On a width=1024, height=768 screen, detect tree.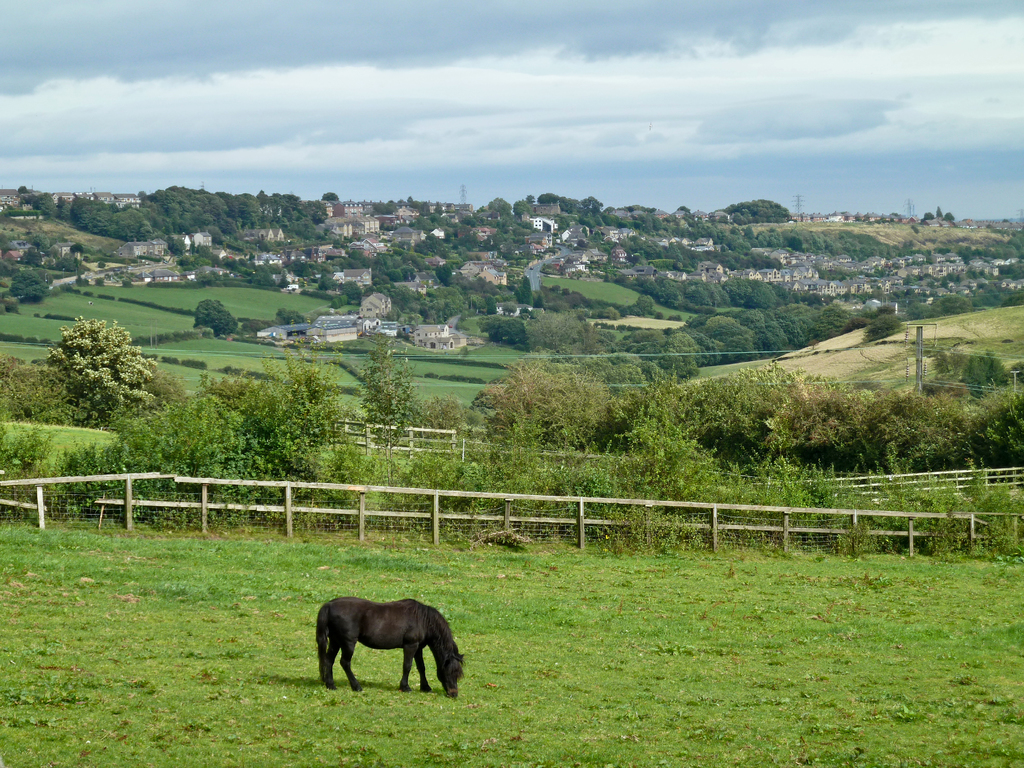
crop(580, 226, 589, 236).
